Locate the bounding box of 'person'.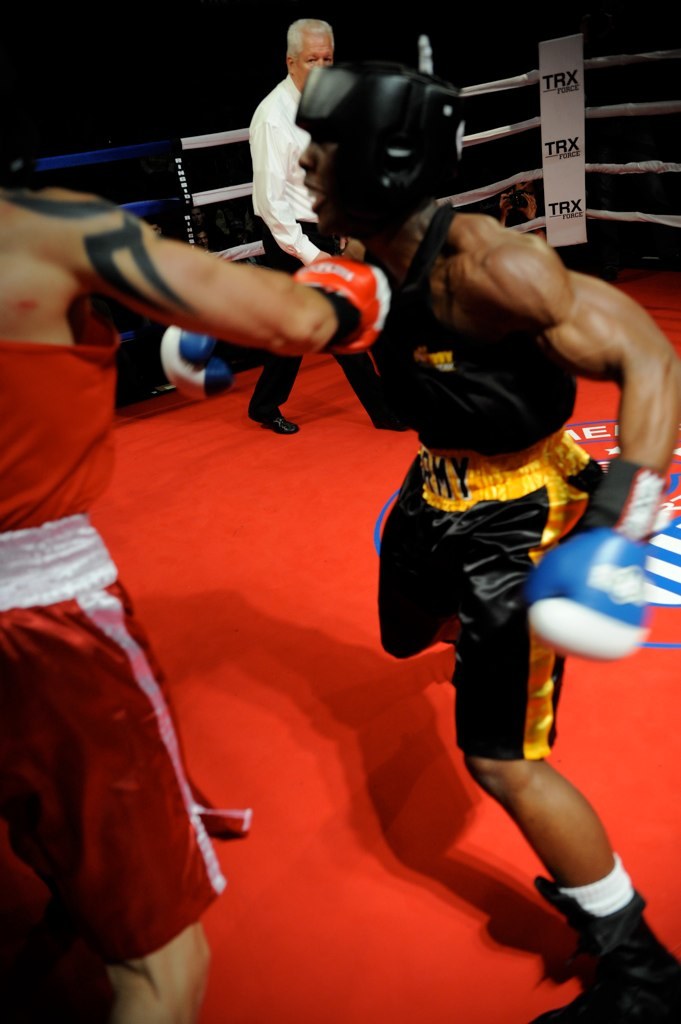
Bounding box: x1=0 y1=169 x2=391 y2=1023.
